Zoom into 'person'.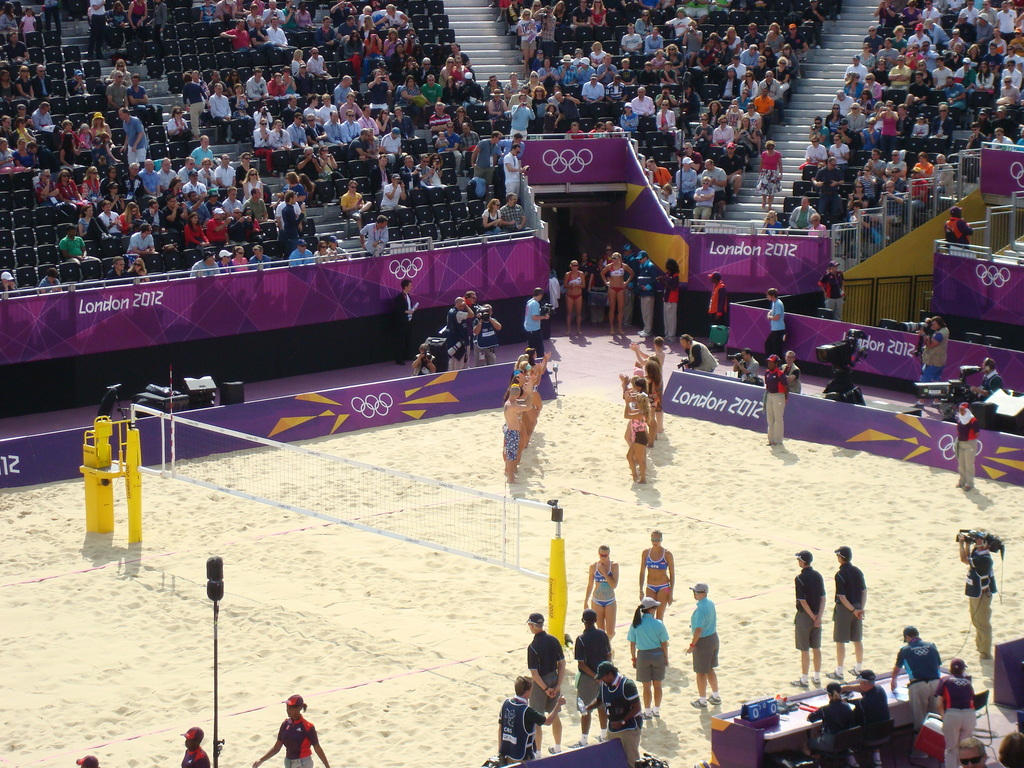
Zoom target: left=768, top=285, right=794, bottom=358.
